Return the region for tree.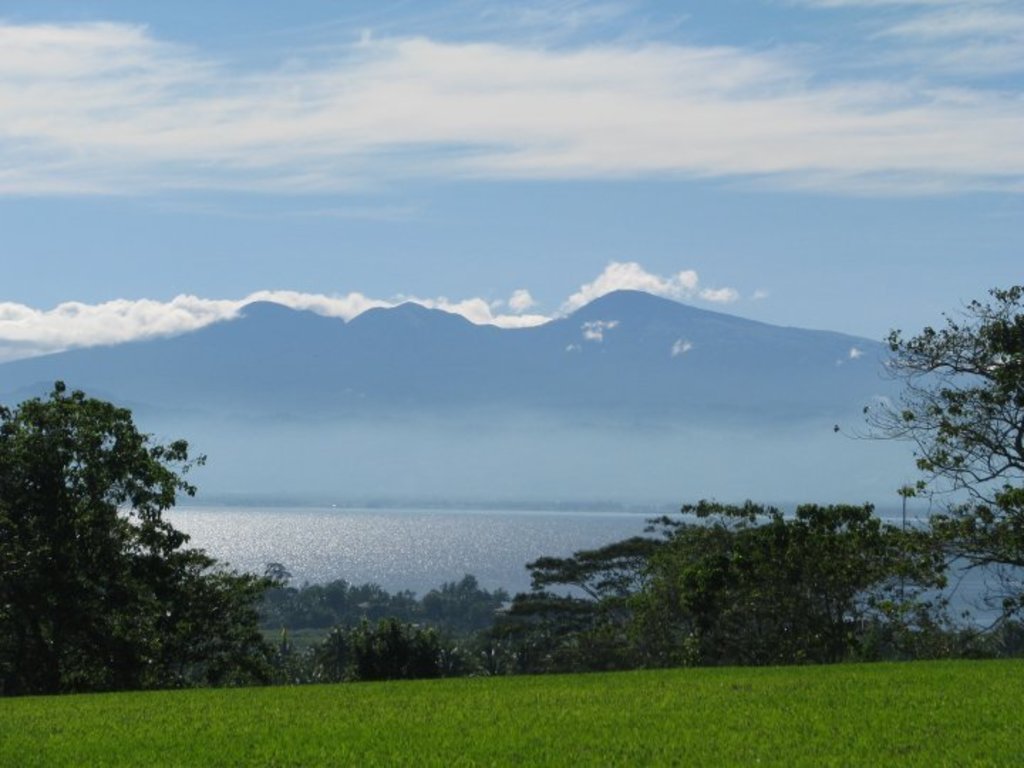
box=[832, 283, 1023, 478].
